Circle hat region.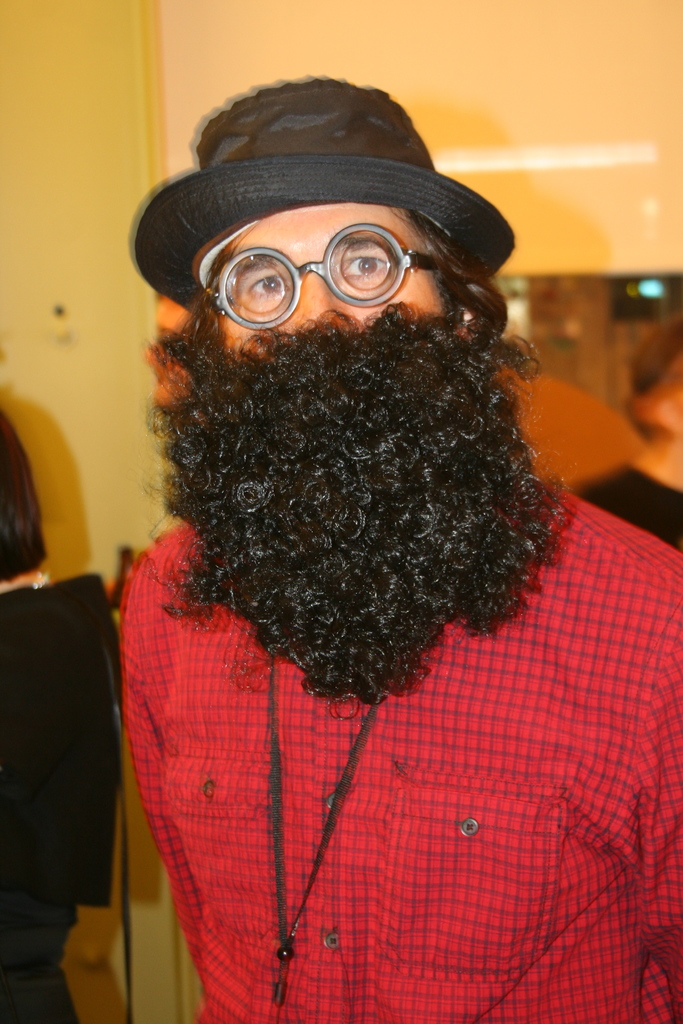
Region: (left=129, top=73, right=518, bottom=314).
